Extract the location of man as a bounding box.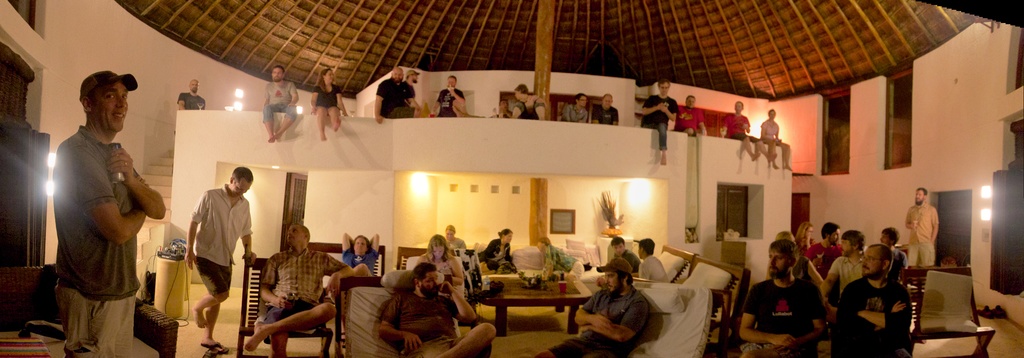
select_region(442, 224, 465, 247).
